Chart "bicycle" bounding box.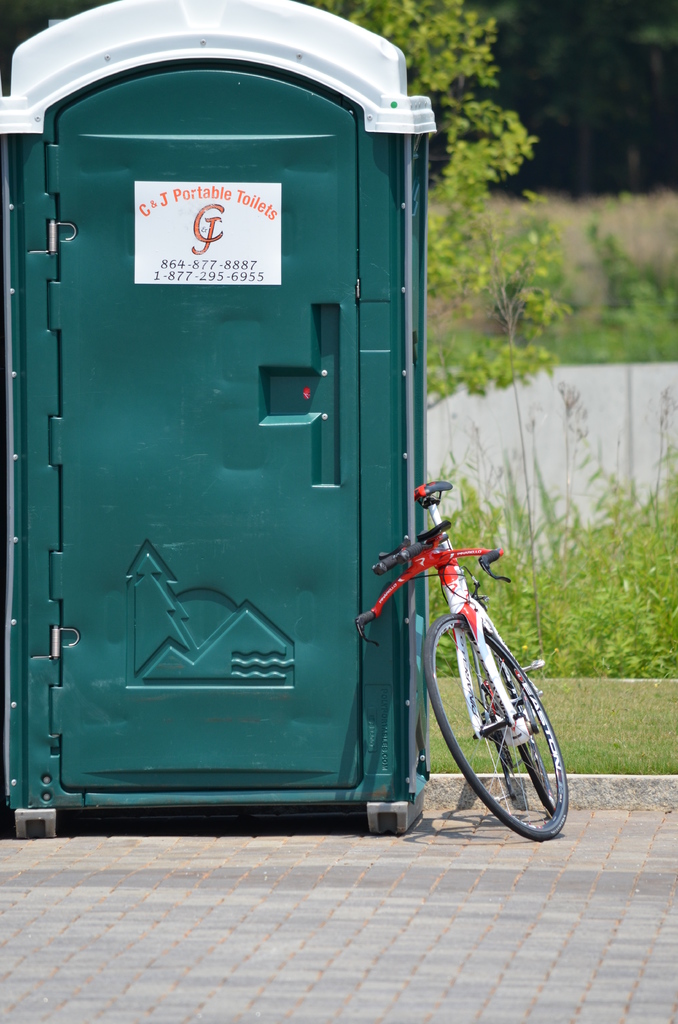
Charted: x1=353, y1=473, x2=574, y2=836.
